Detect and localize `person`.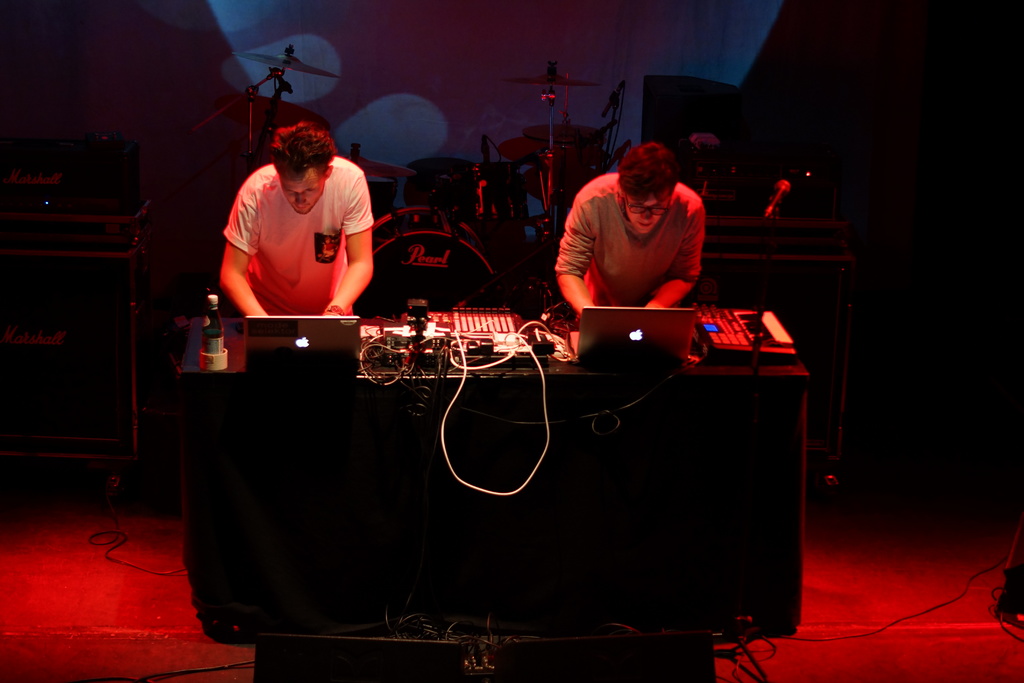
Localized at [216, 115, 376, 319].
